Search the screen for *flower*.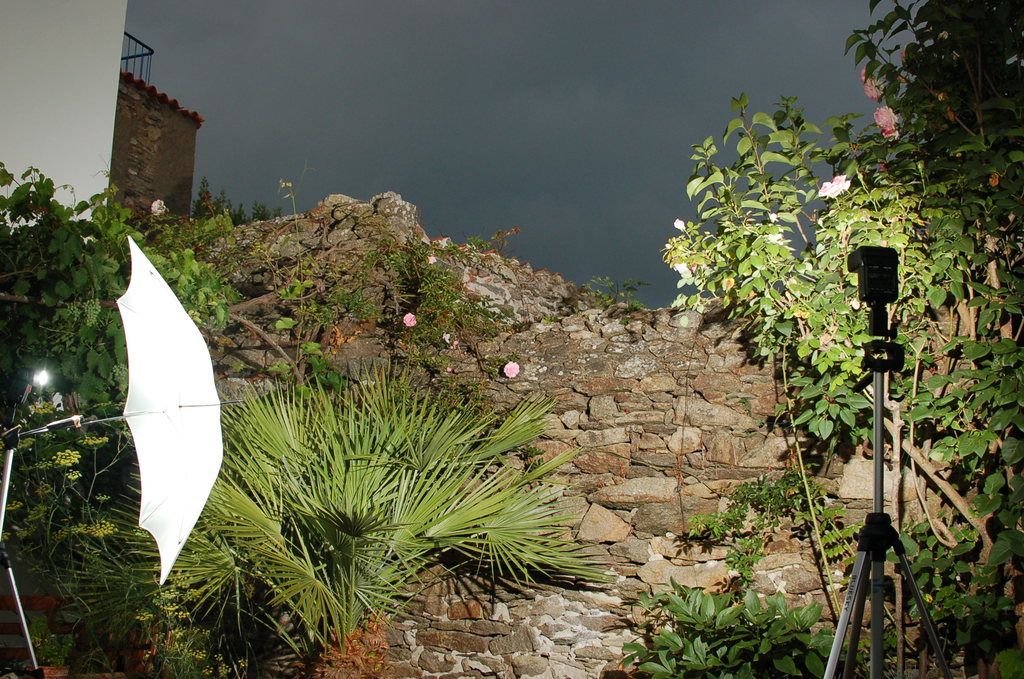
Found at BBox(428, 254, 437, 263).
